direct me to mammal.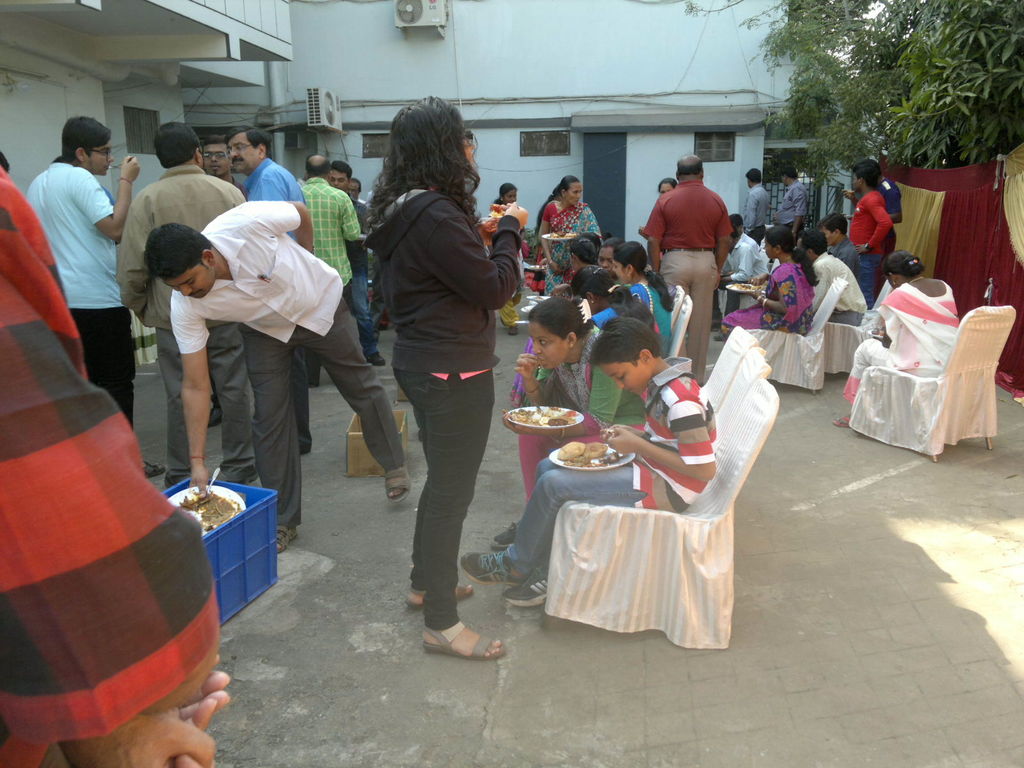
Direction: left=653, top=176, right=675, bottom=196.
